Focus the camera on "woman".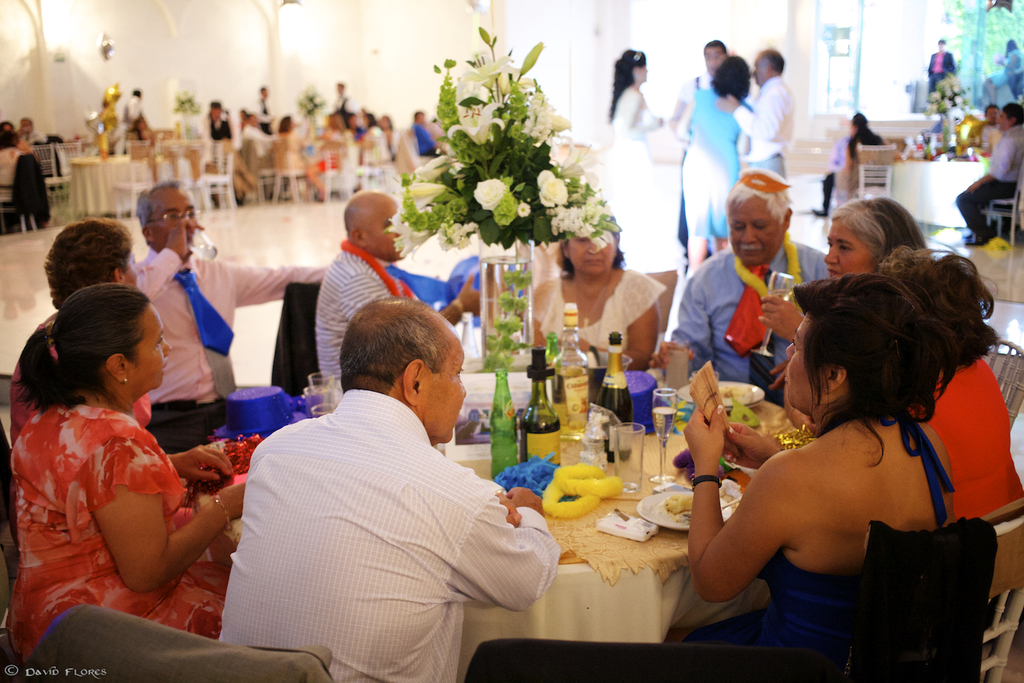
Focus region: Rect(529, 213, 667, 378).
